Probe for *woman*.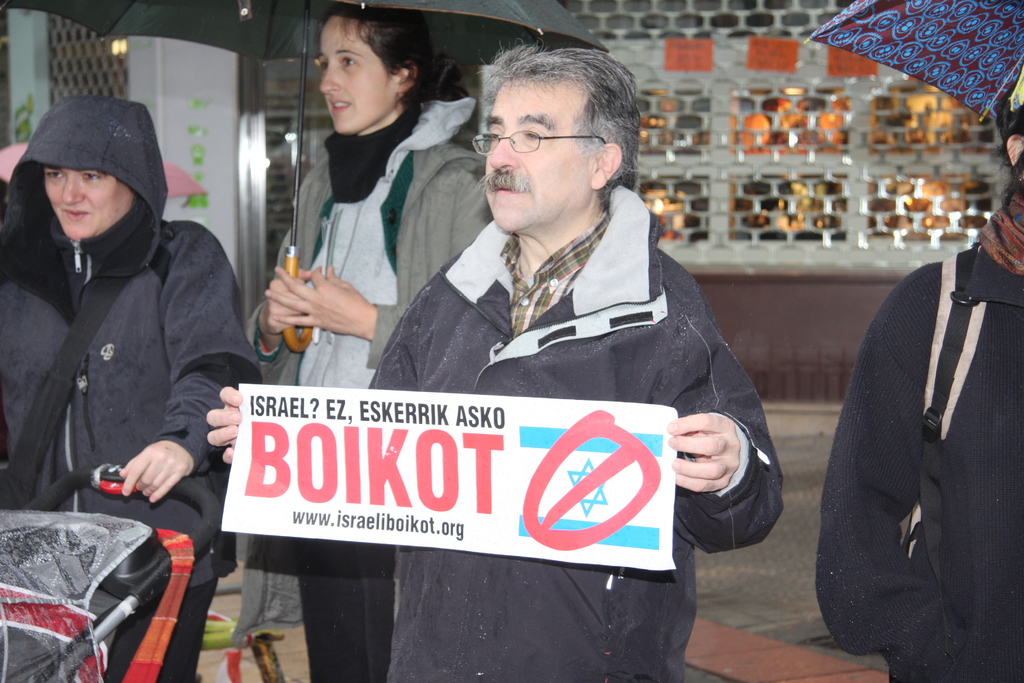
Probe result: x1=814, y1=62, x2=1023, y2=682.
